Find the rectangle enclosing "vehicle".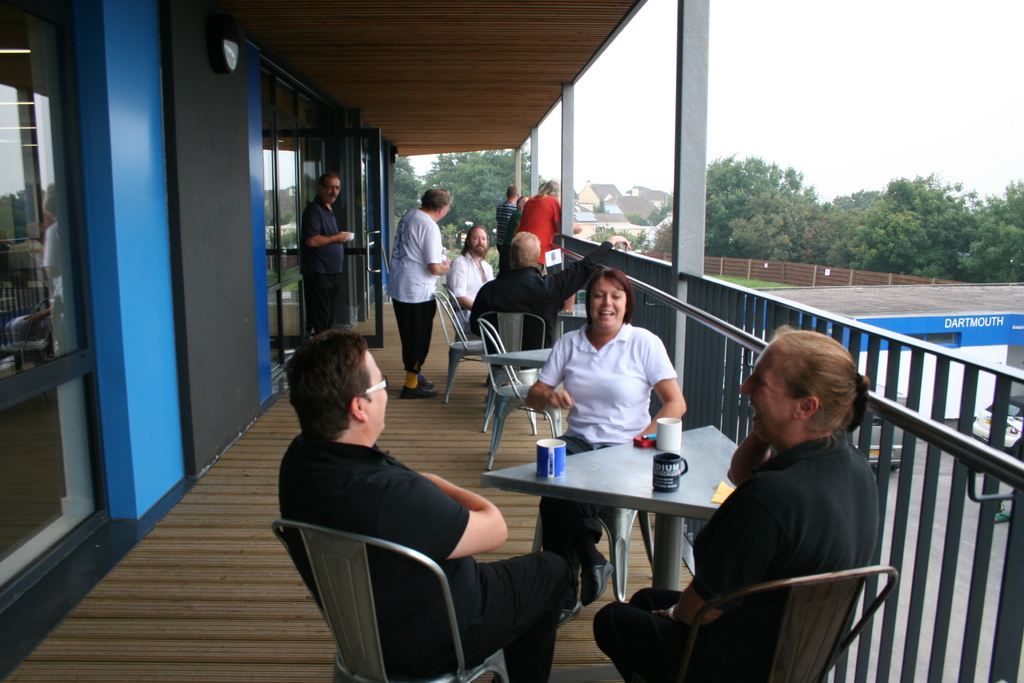
<box>837,407,908,472</box>.
